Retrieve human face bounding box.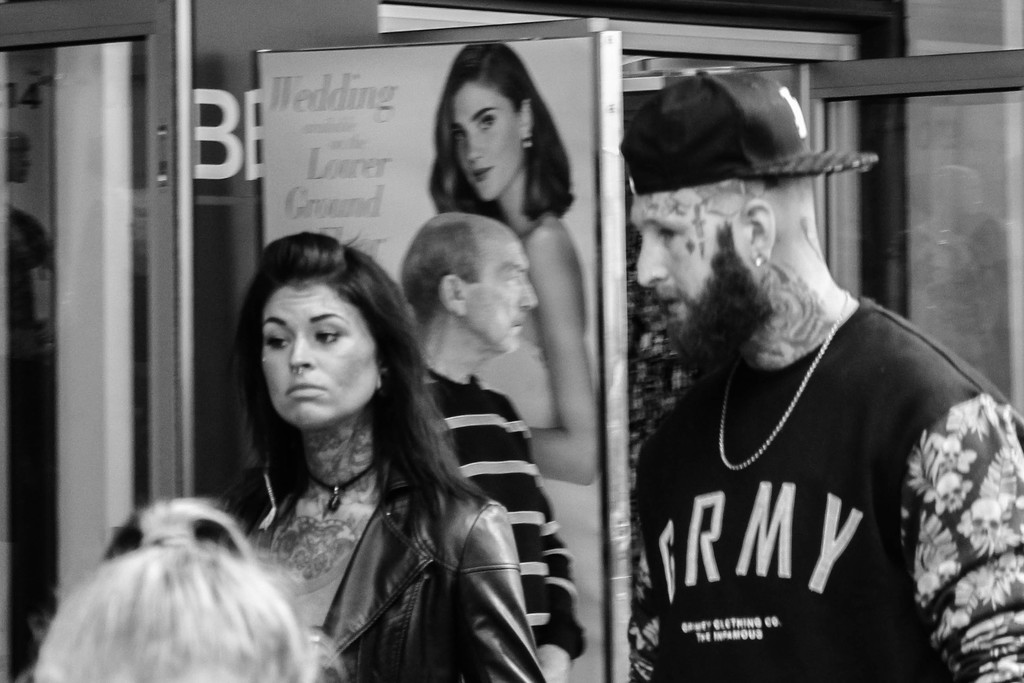
Bounding box: 628,190,760,364.
